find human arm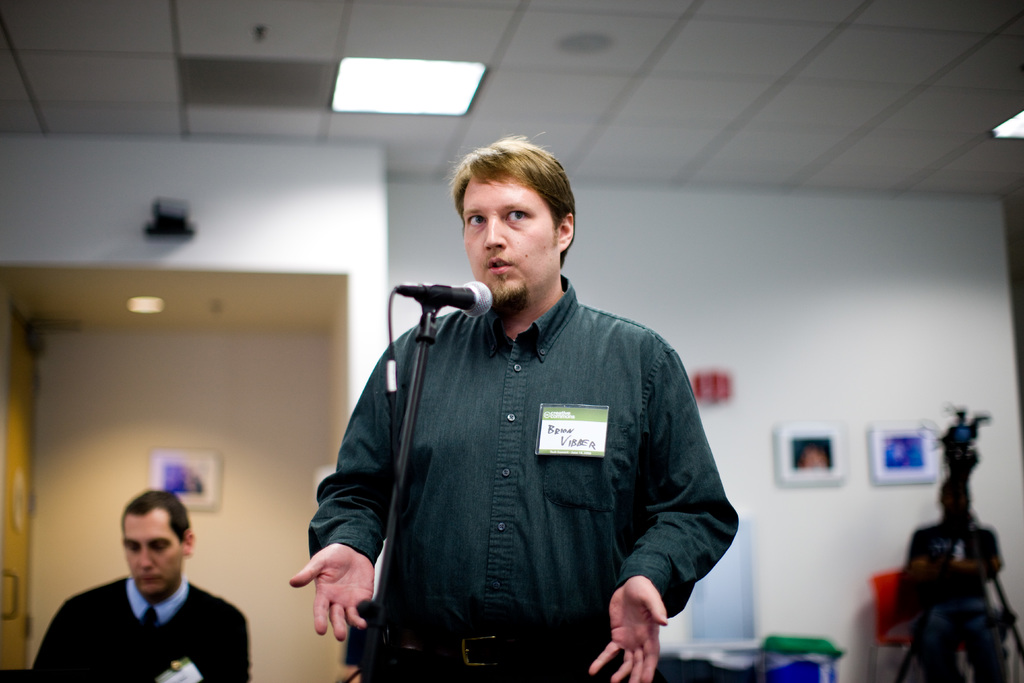
[left=632, top=372, right=732, bottom=639]
